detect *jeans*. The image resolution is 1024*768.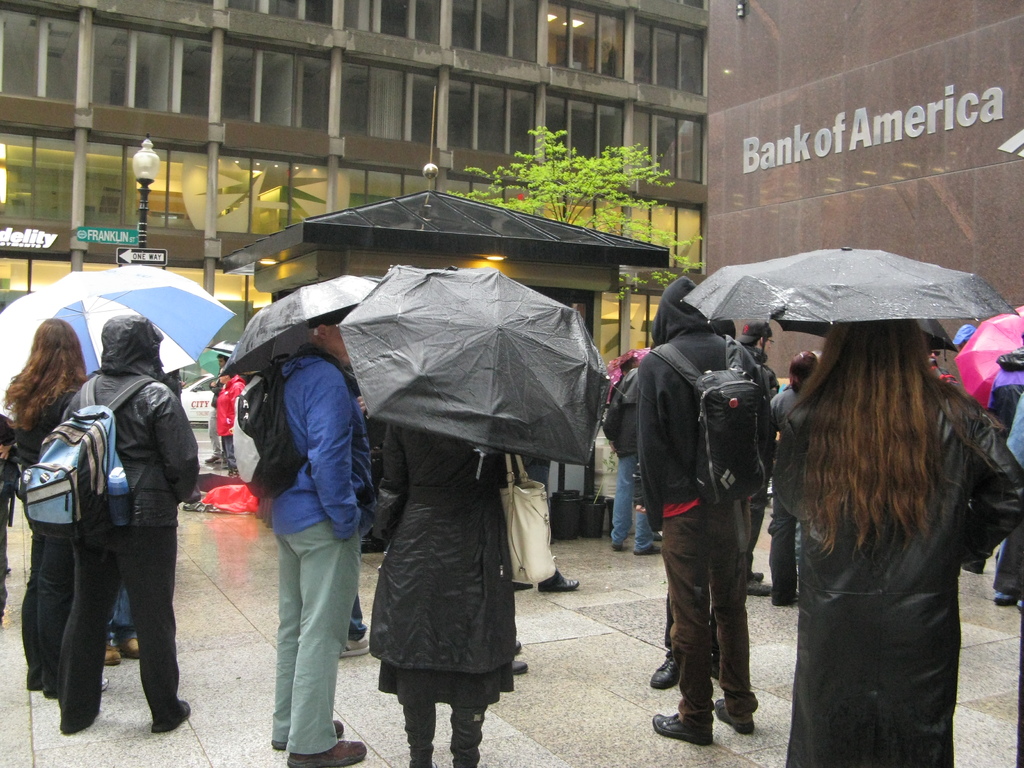
crop(612, 451, 655, 553).
